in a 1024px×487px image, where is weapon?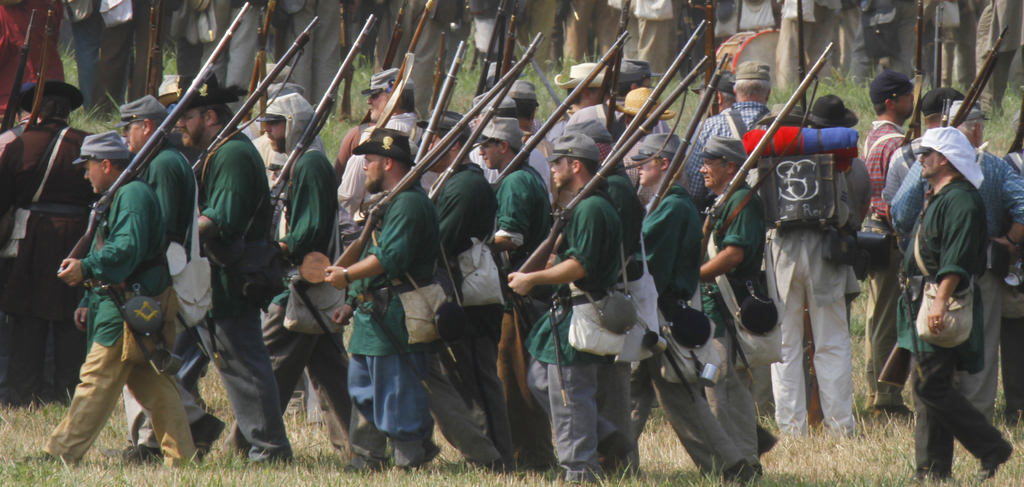
left=514, top=47, right=716, bottom=298.
